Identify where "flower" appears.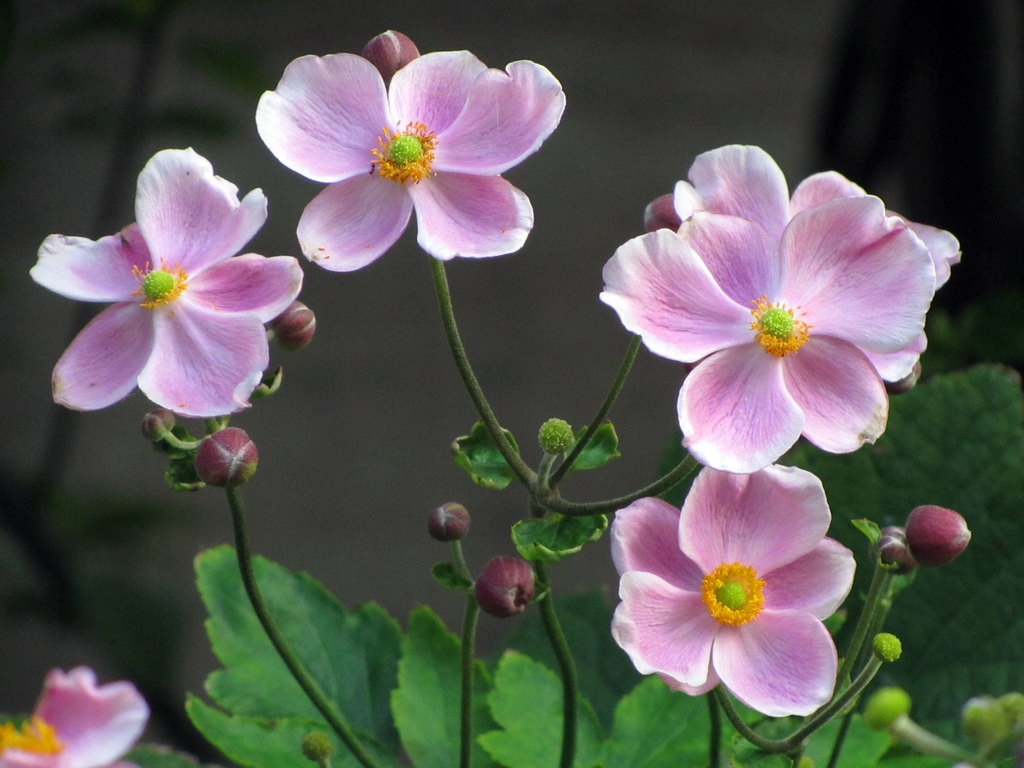
Appears at <region>468, 550, 553, 627</region>.
